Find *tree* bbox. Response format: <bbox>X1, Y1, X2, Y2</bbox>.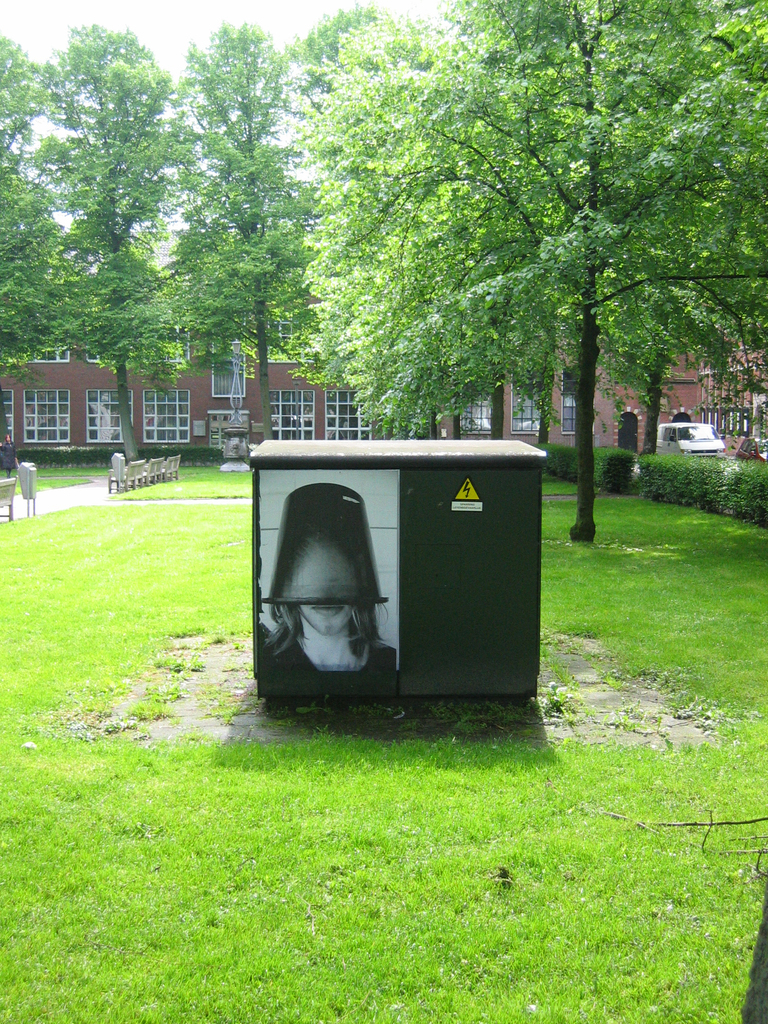
<bbox>0, 35, 72, 471</bbox>.
